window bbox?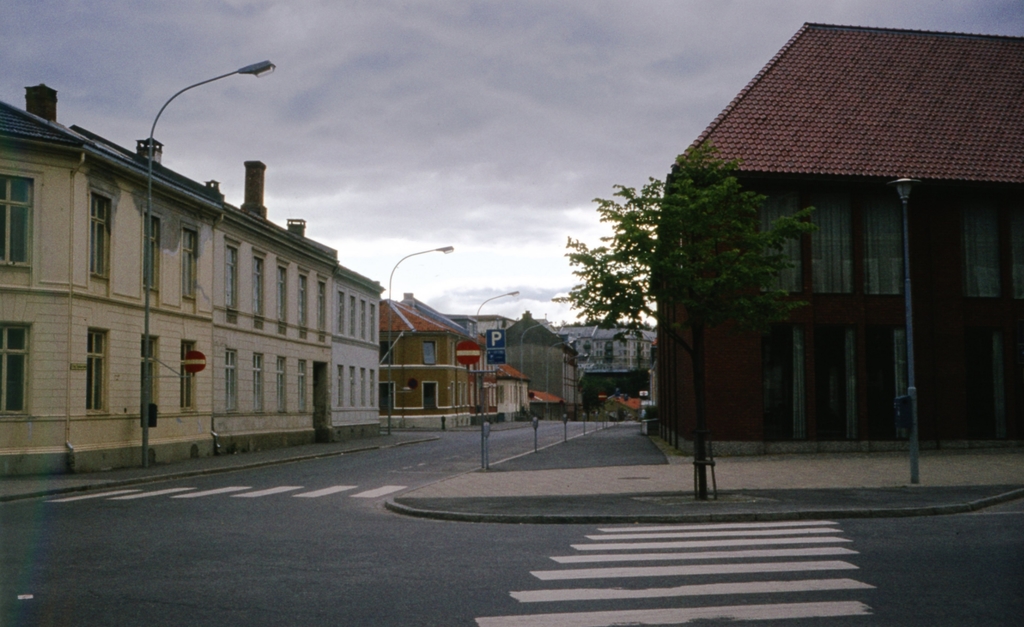
(301,359,307,411)
